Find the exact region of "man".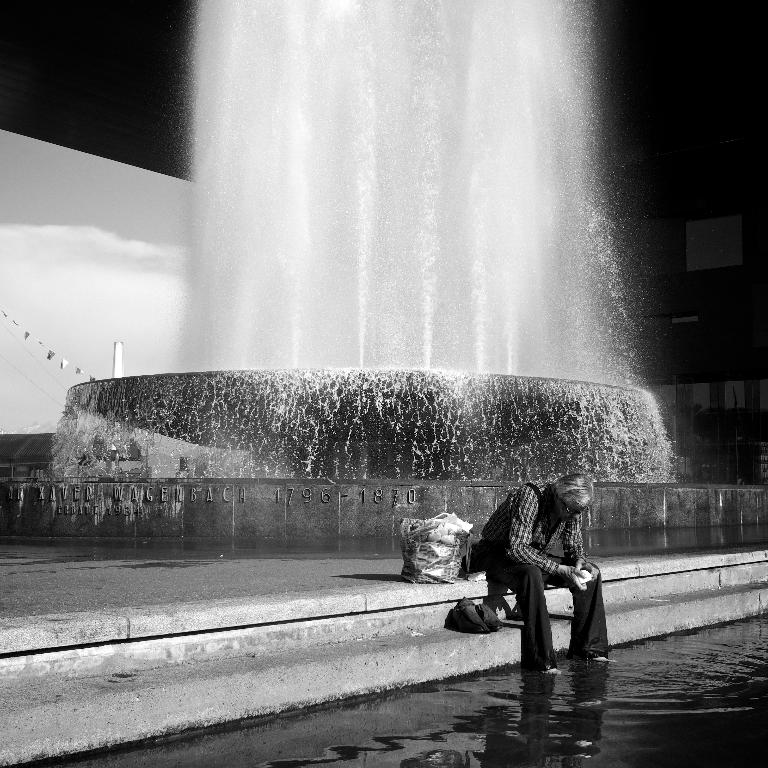
Exact region: [470, 481, 589, 660].
